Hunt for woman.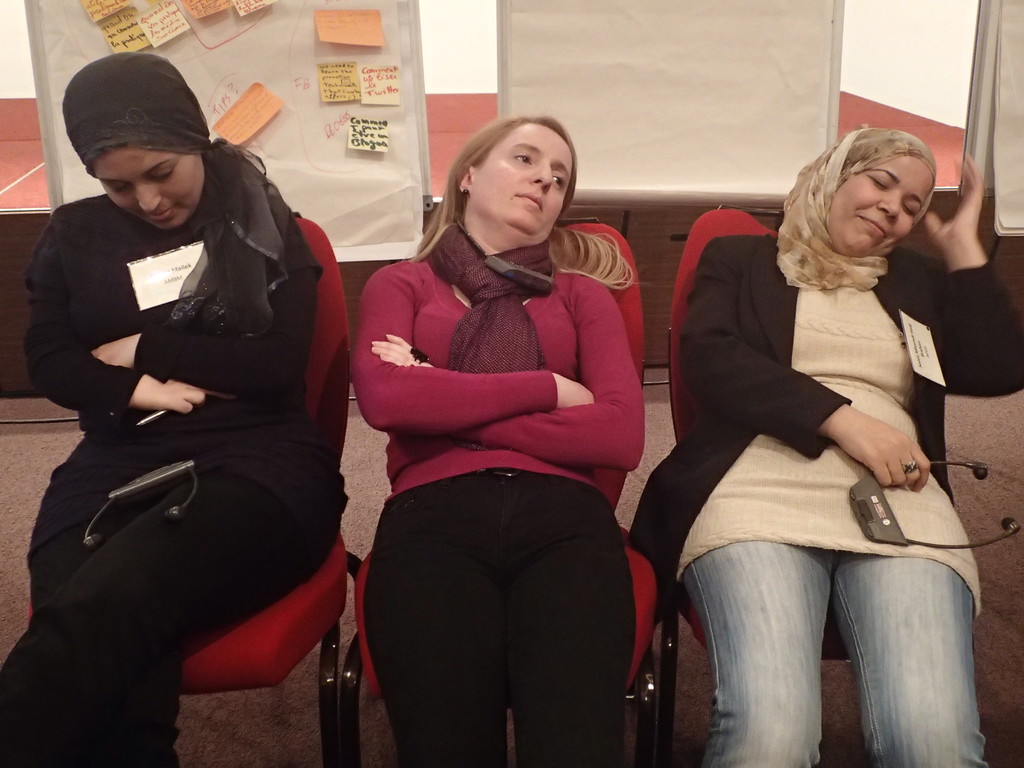
Hunted down at x1=0 y1=50 x2=350 y2=767.
